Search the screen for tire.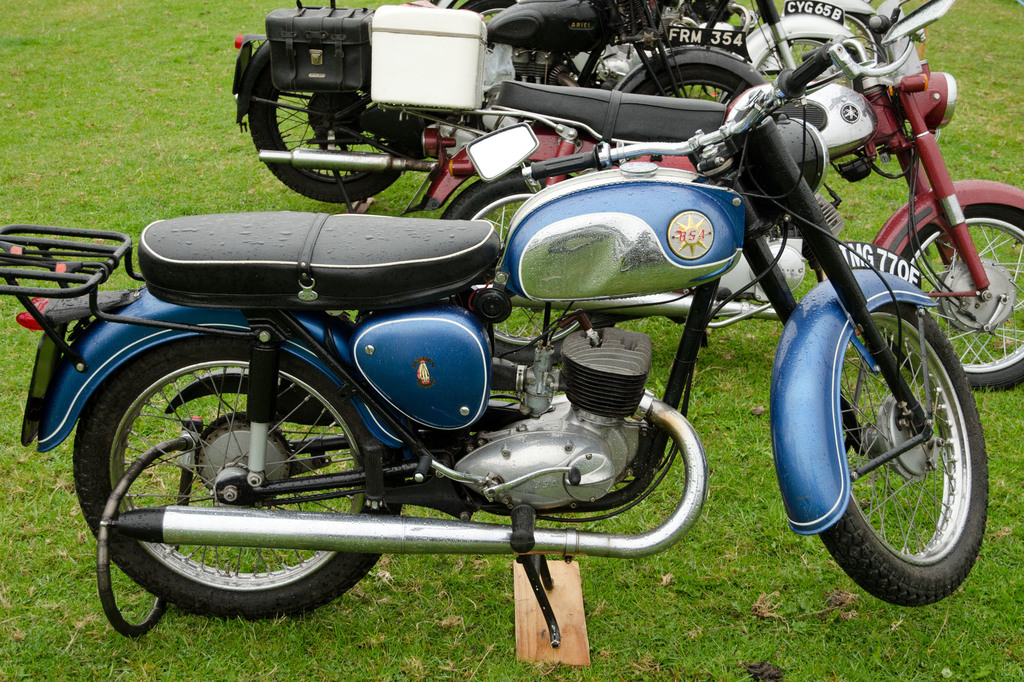
Found at l=250, t=85, r=428, b=207.
